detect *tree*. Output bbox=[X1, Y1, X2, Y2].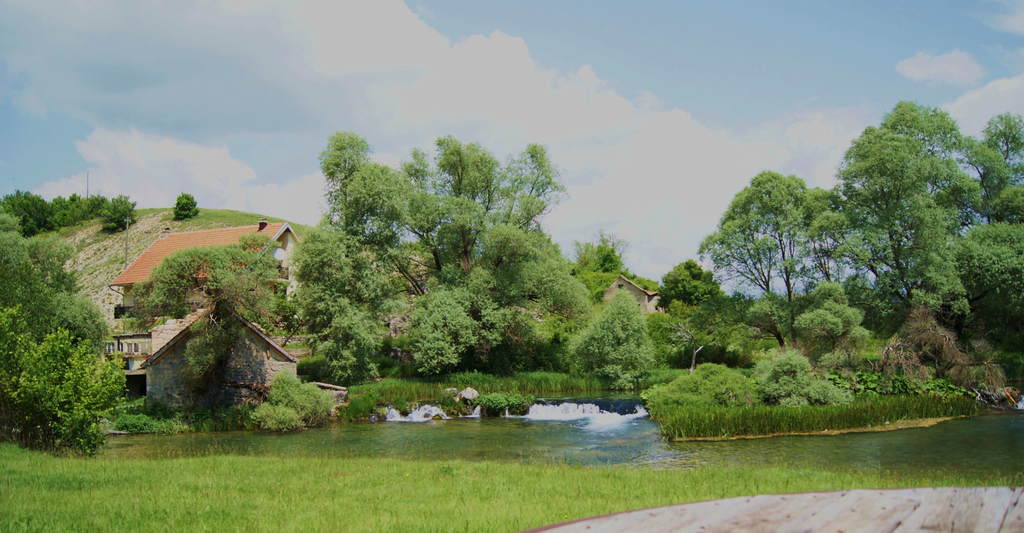
bbox=[0, 211, 26, 315].
